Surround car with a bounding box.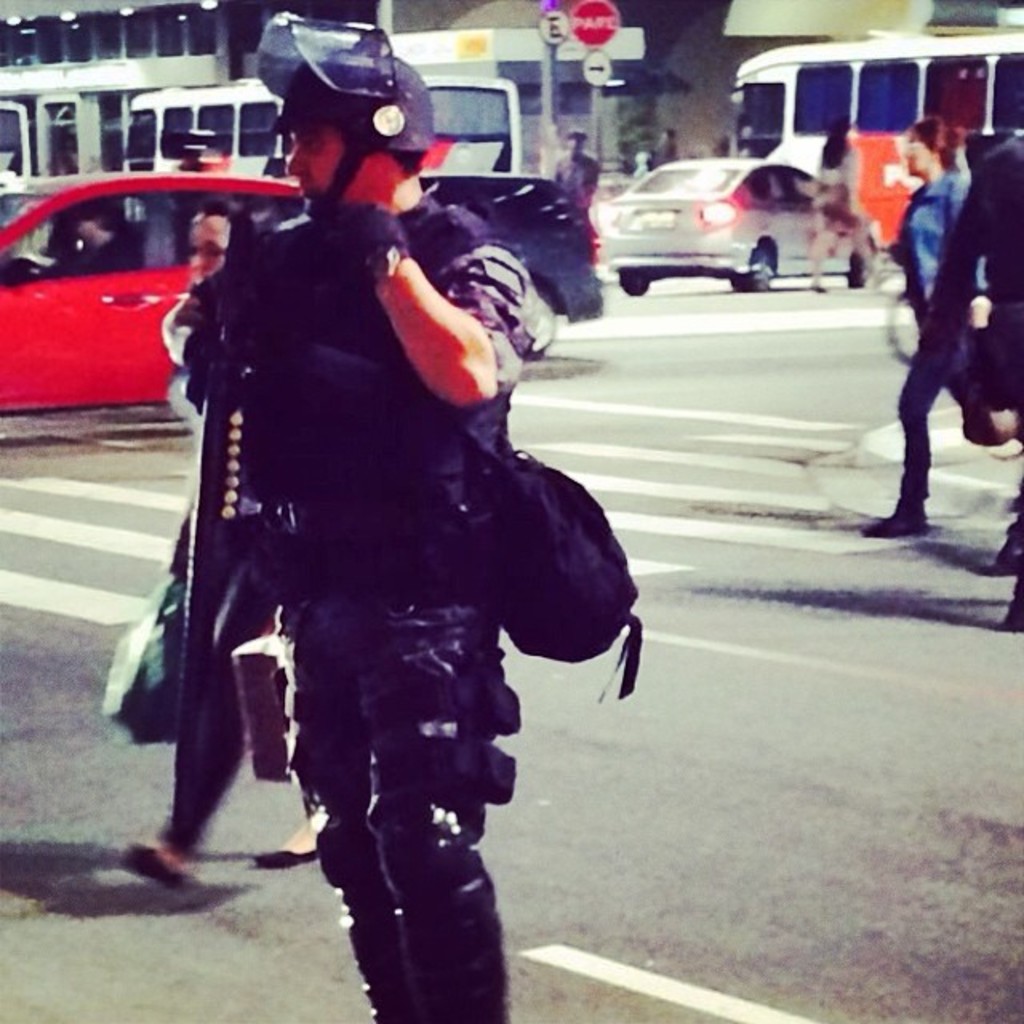
x1=392 y1=170 x2=616 y2=354.
